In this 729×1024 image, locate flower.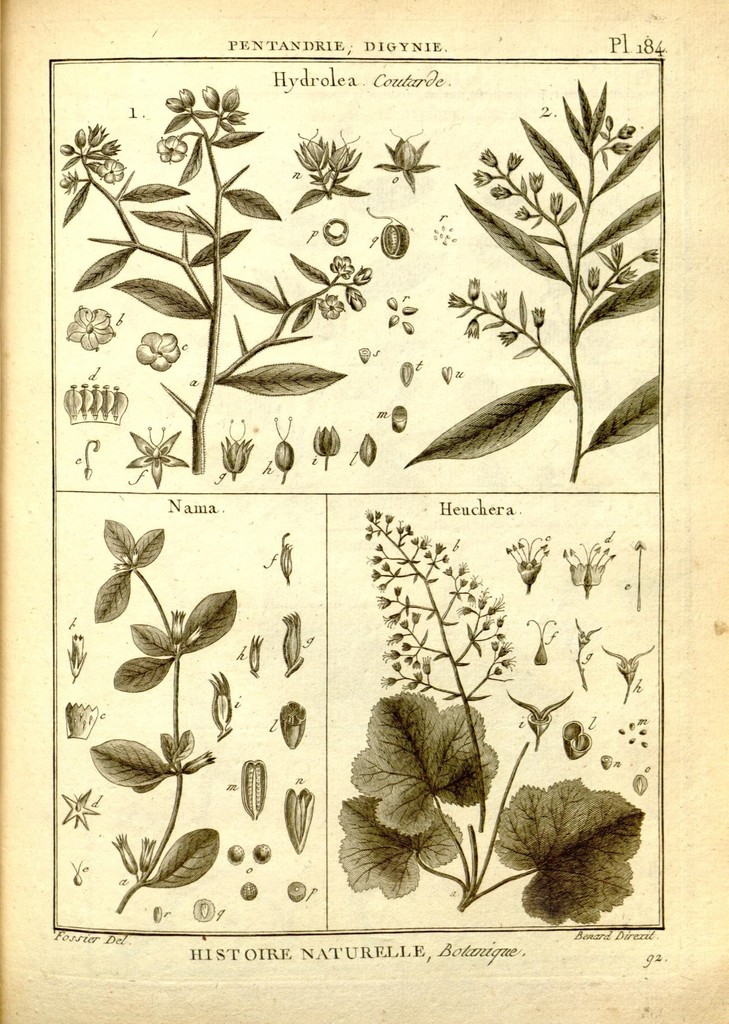
Bounding box: <bbox>315, 289, 347, 323</bbox>.
